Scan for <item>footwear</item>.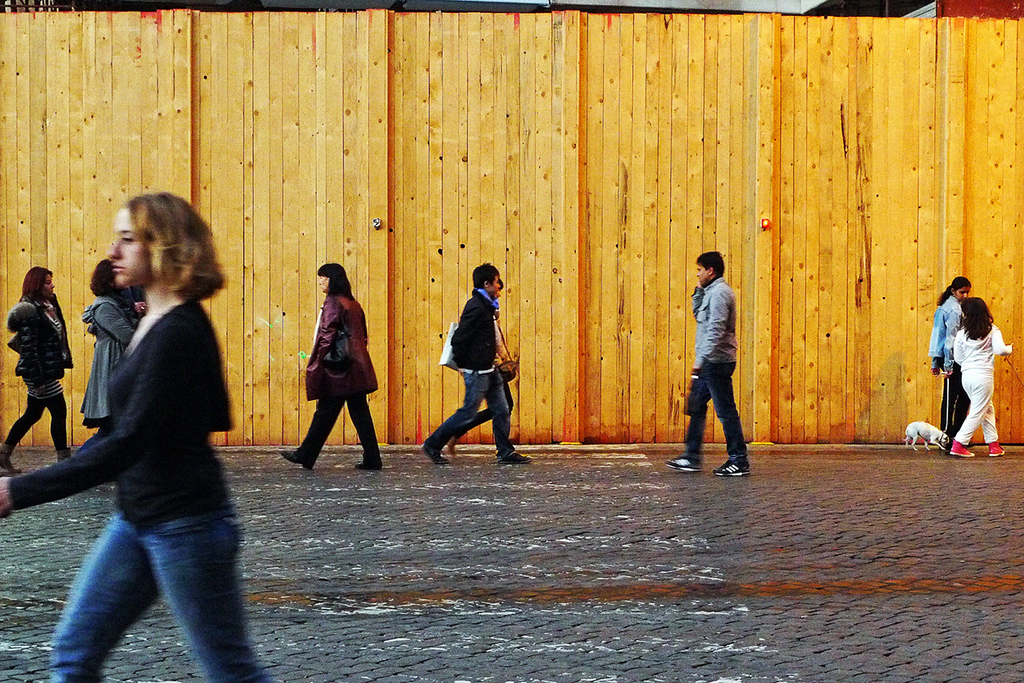
Scan result: 984 443 1003 453.
